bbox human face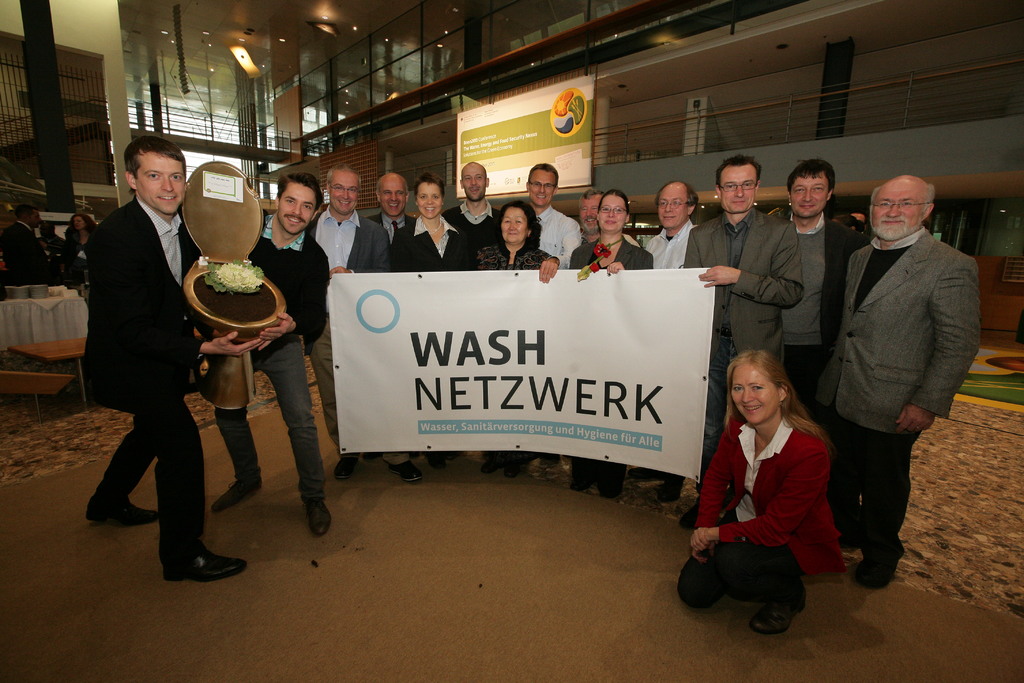
bbox=(502, 205, 529, 243)
